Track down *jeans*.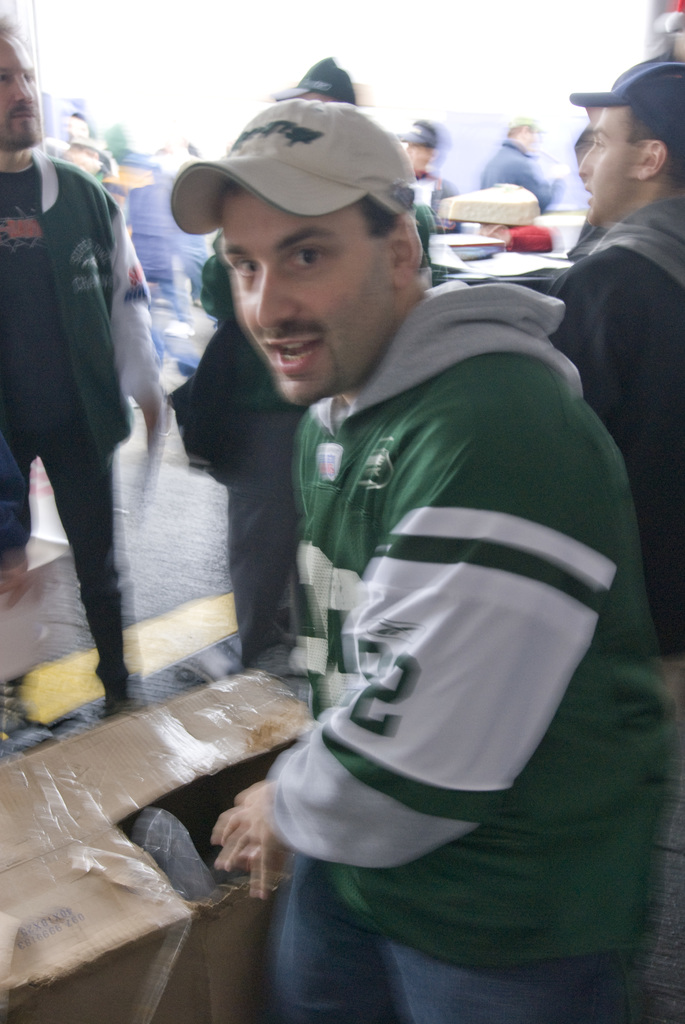
Tracked to Rect(267, 851, 639, 1021).
